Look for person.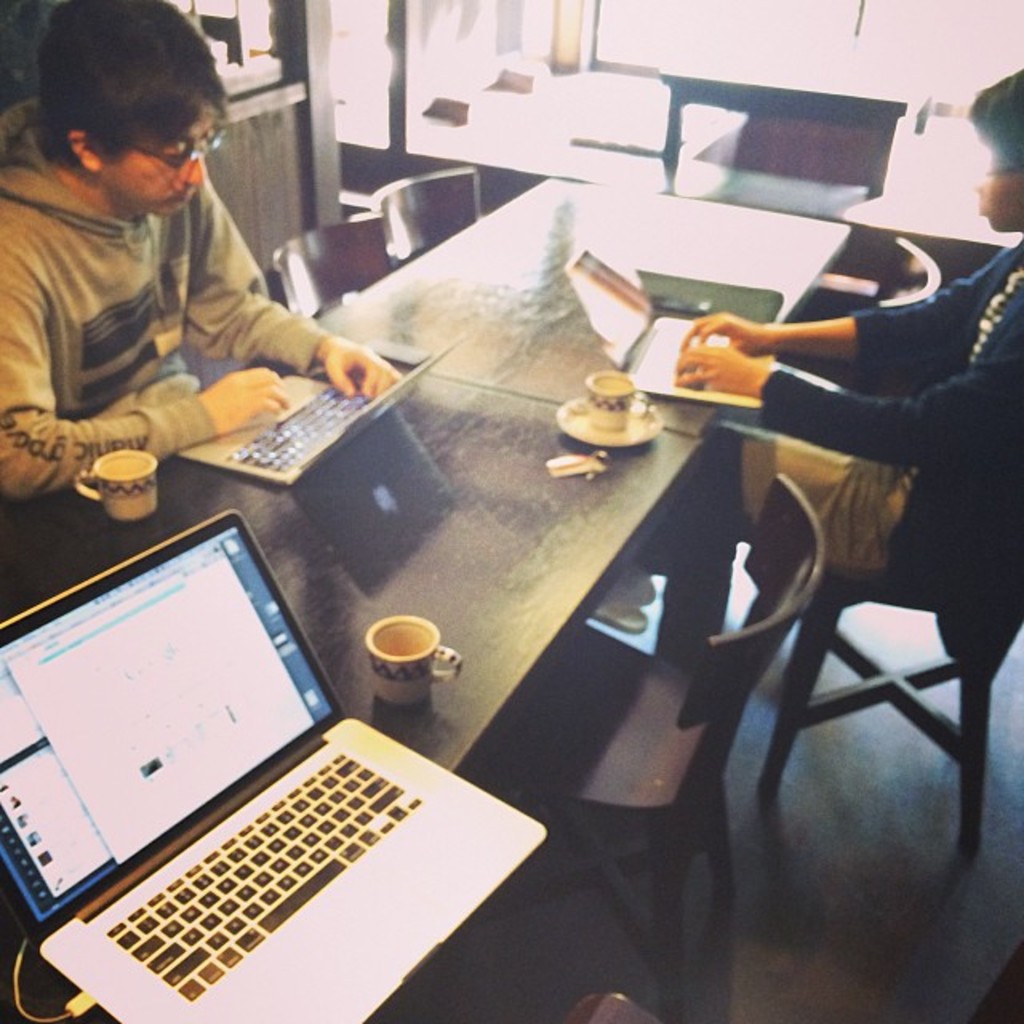
Found: bbox(0, 0, 400, 504).
